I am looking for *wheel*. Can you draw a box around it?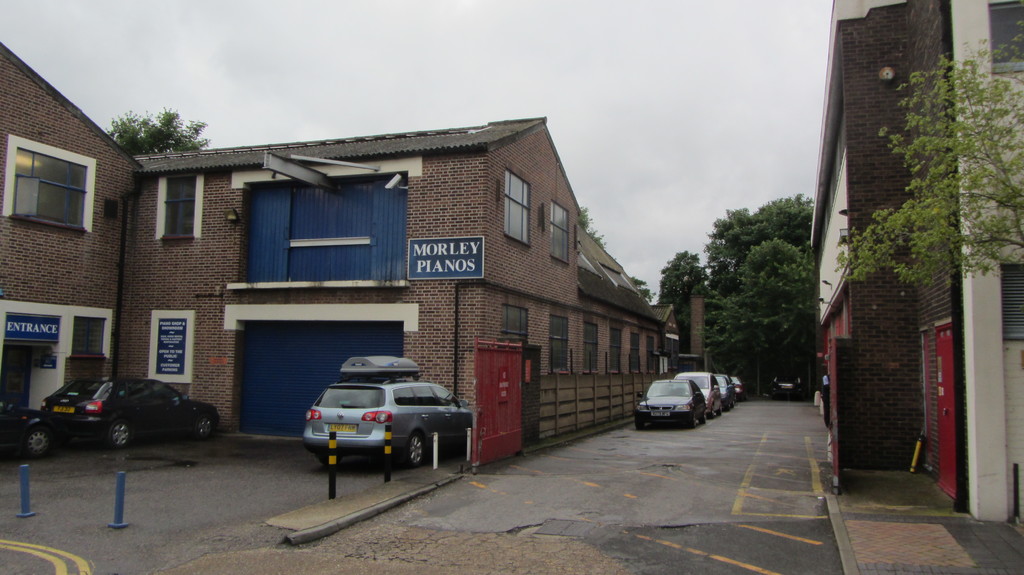
Sure, the bounding box is 401 432 429 471.
